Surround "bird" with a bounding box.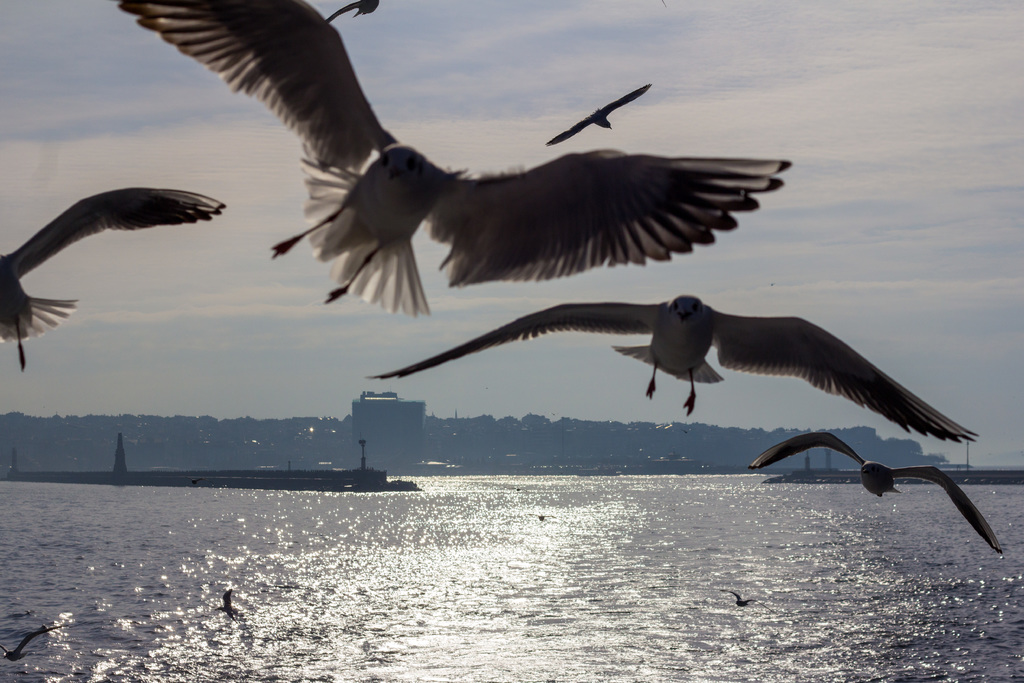
{"left": 0, "top": 623, "right": 63, "bottom": 661}.
